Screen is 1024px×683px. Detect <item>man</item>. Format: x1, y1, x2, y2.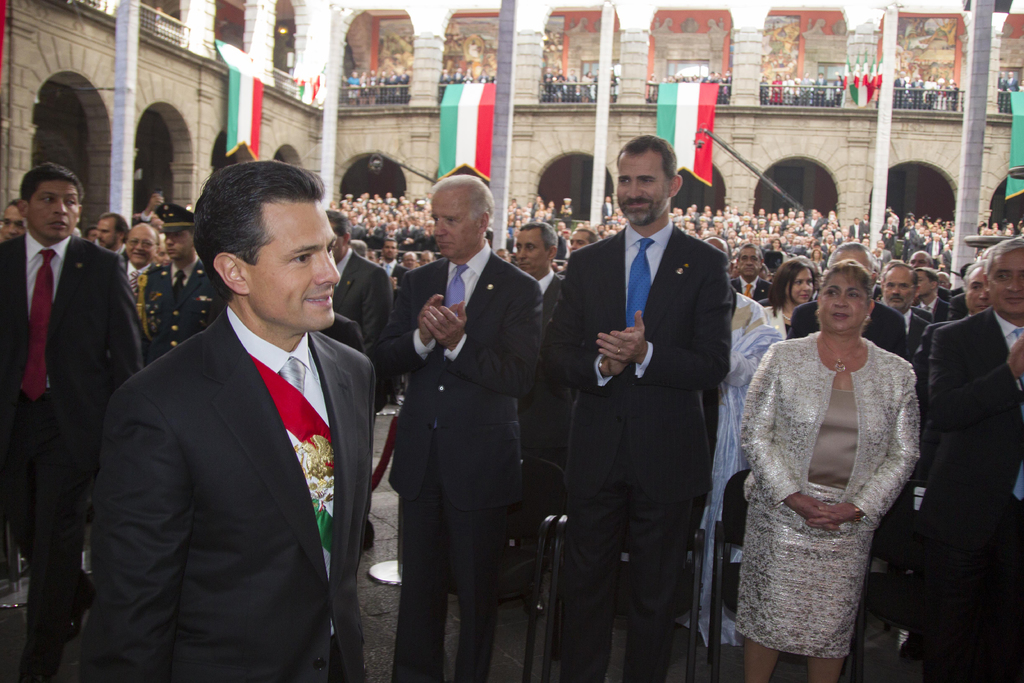
0, 162, 141, 682.
